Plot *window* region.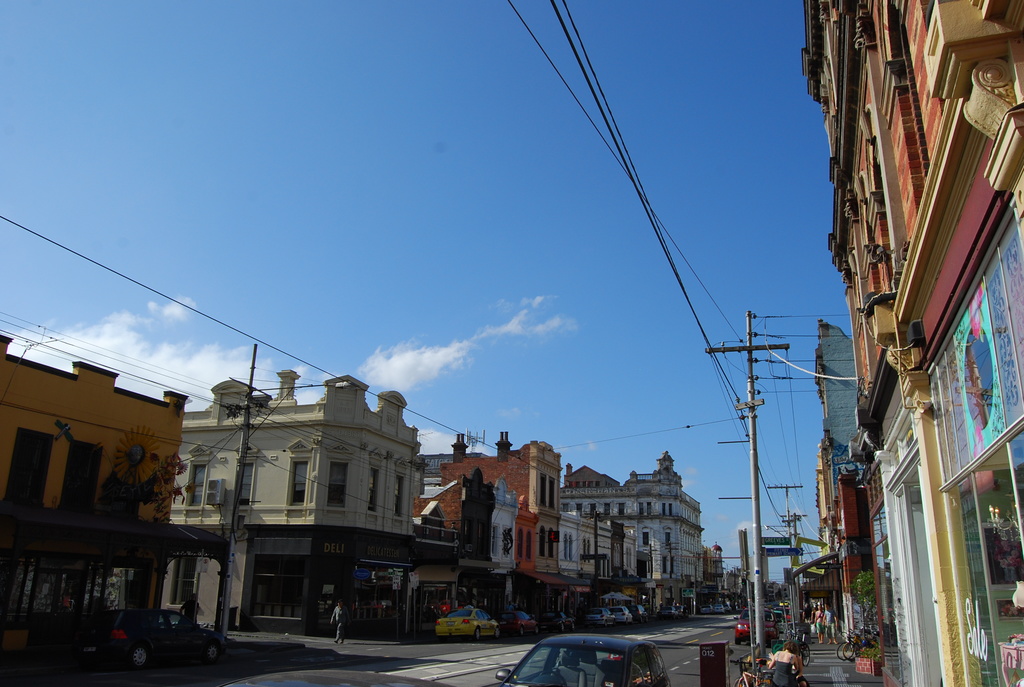
Plotted at bbox(399, 475, 403, 517).
